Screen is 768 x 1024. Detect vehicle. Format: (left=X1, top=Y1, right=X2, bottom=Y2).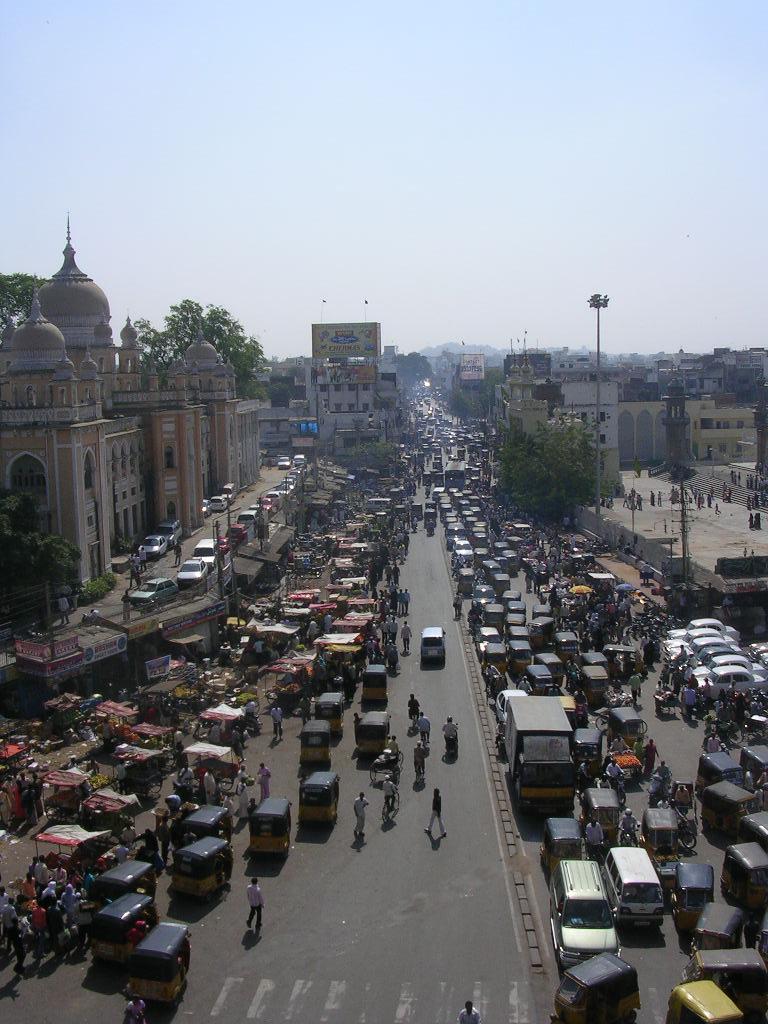
(left=164, top=837, right=237, bottom=913).
